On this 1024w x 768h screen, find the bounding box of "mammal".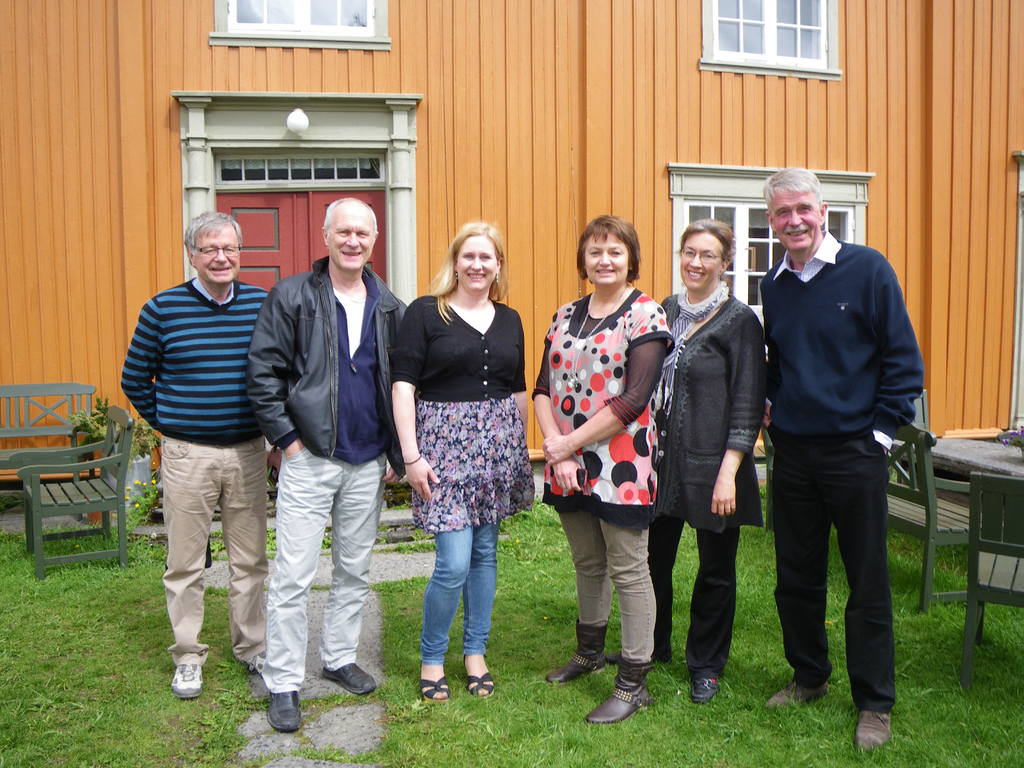
Bounding box: <bbox>746, 156, 920, 728</bbox>.
